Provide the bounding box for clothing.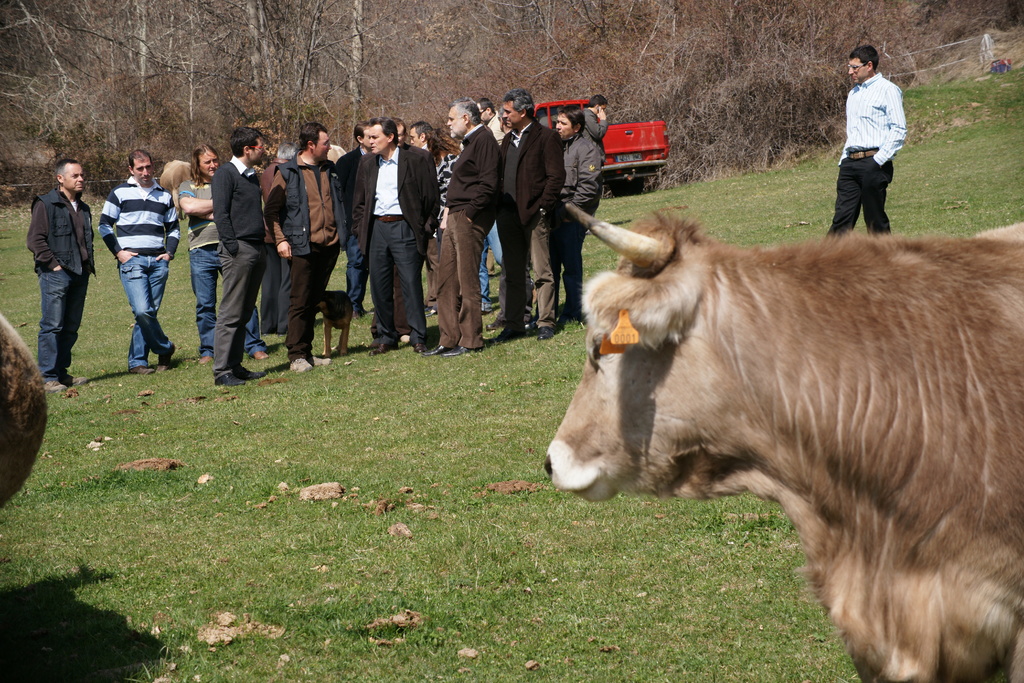
bbox(545, 128, 603, 308).
